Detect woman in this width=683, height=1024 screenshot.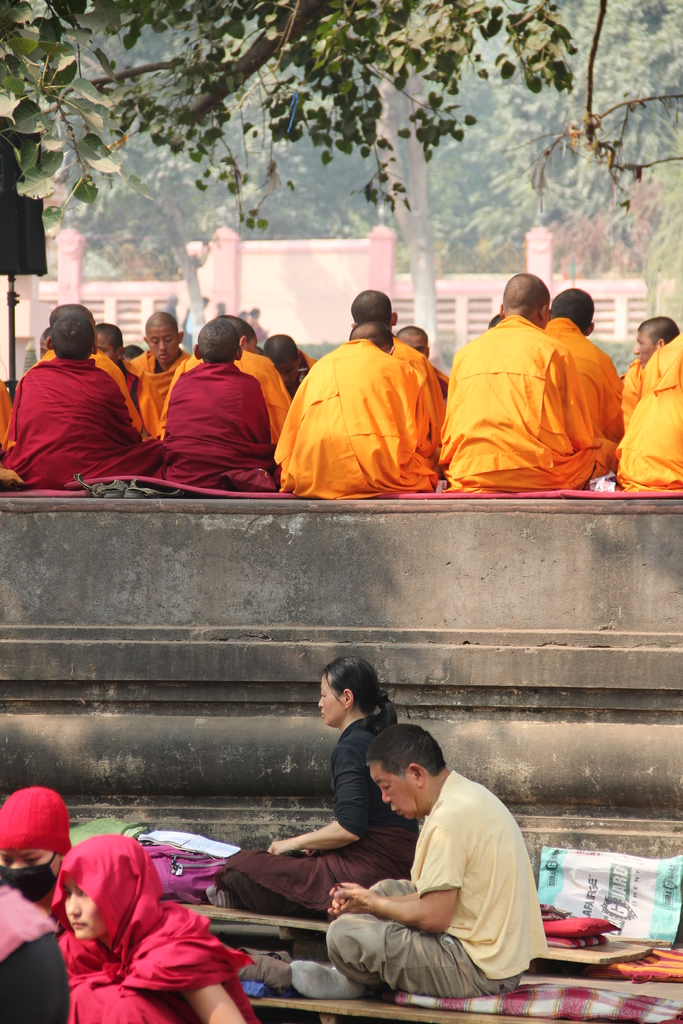
Detection: box=[199, 657, 402, 918].
